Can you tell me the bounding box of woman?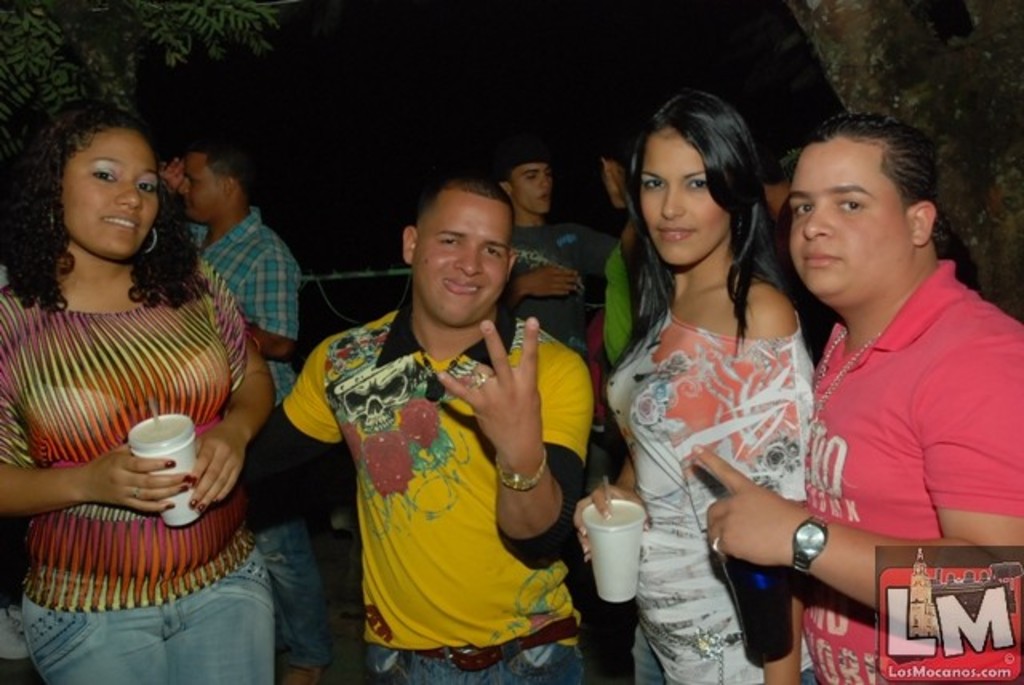
<region>0, 99, 282, 683</region>.
